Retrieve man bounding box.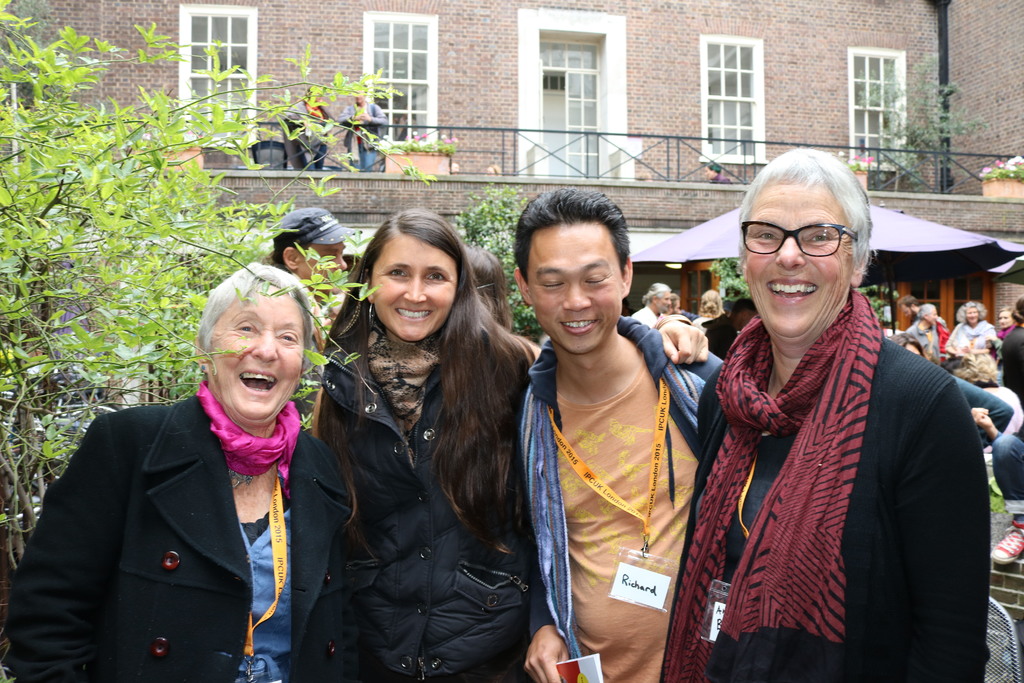
Bounding box: Rect(1006, 295, 1023, 401).
